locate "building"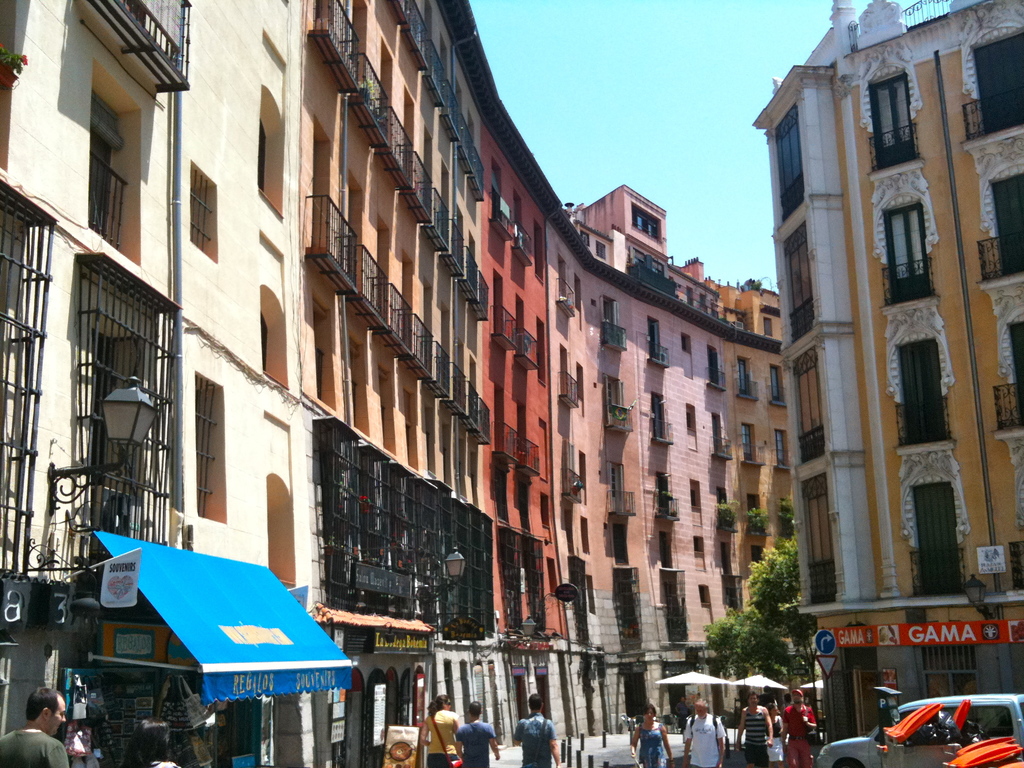
rect(771, 0, 1023, 764)
